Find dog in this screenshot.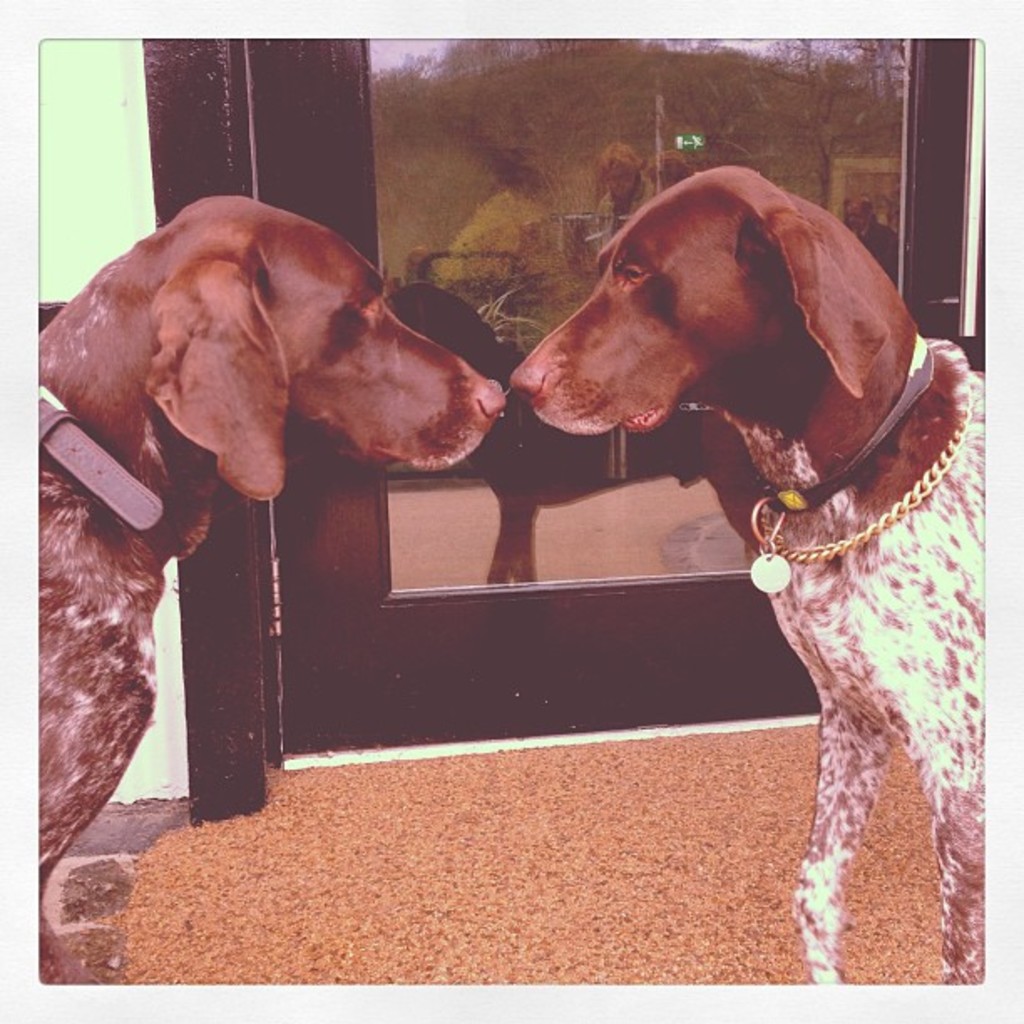
The bounding box for dog is 507:169:987:982.
